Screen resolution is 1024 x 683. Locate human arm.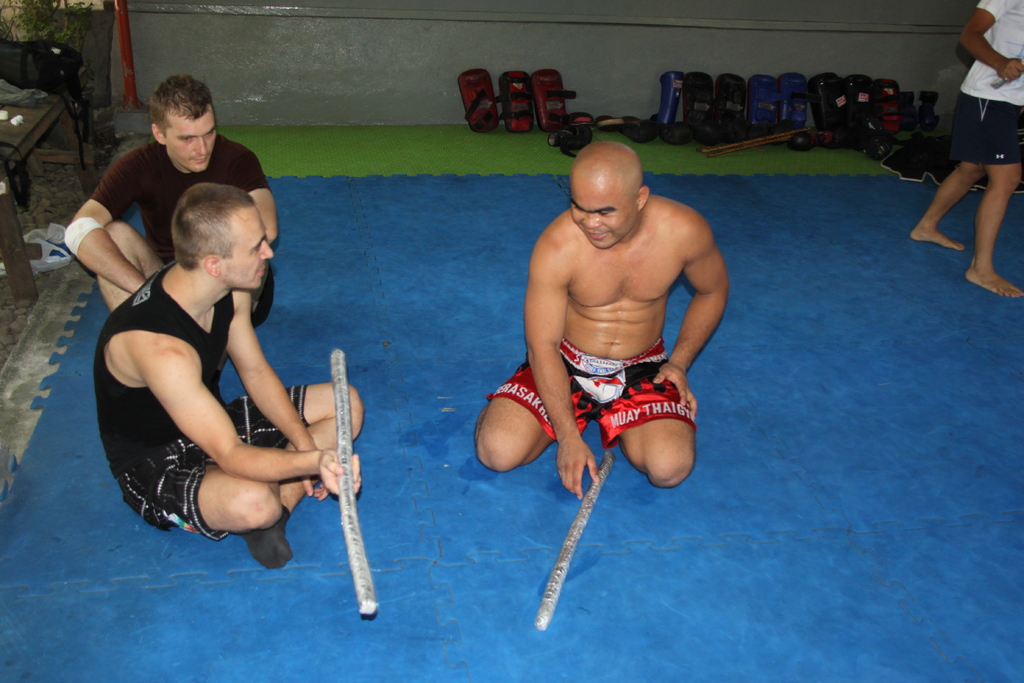
[141,334,365,499].
